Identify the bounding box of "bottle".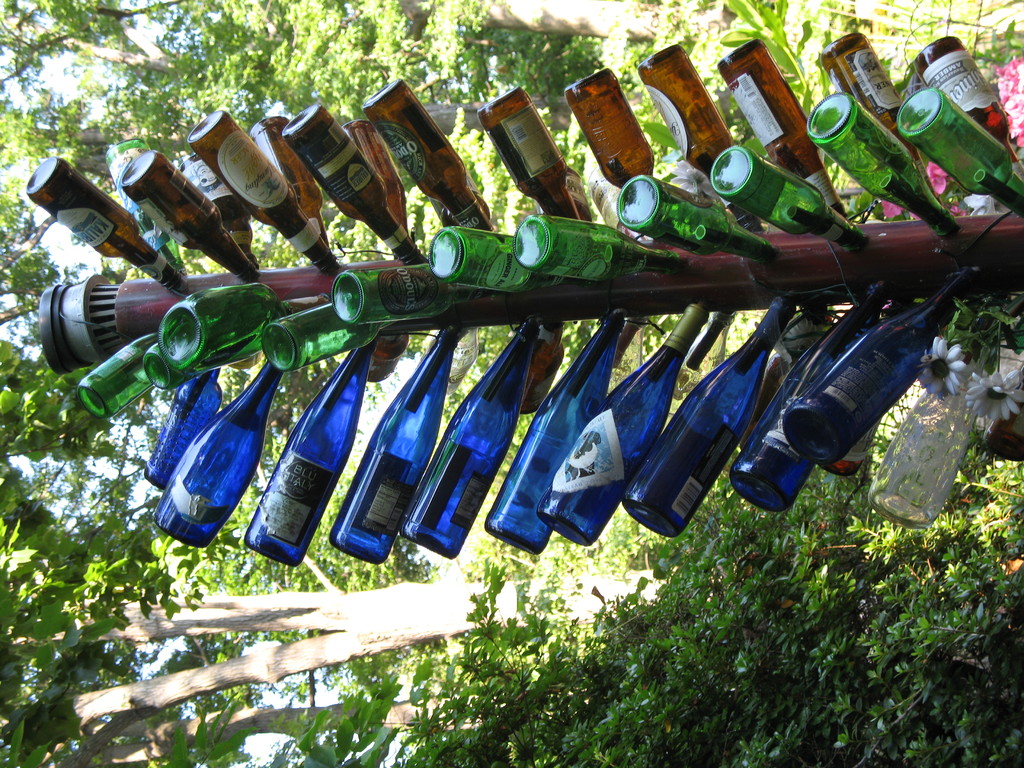
rect(561, 76, 668, 217).
